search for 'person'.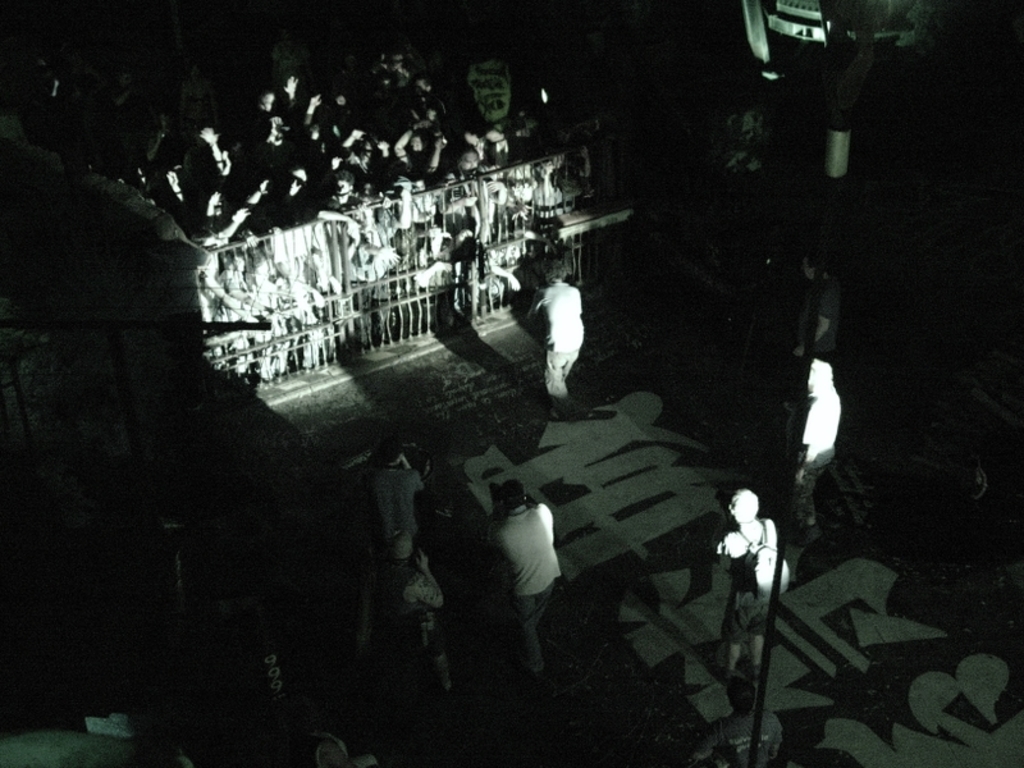
Found at (527, 253, 584, 403).
